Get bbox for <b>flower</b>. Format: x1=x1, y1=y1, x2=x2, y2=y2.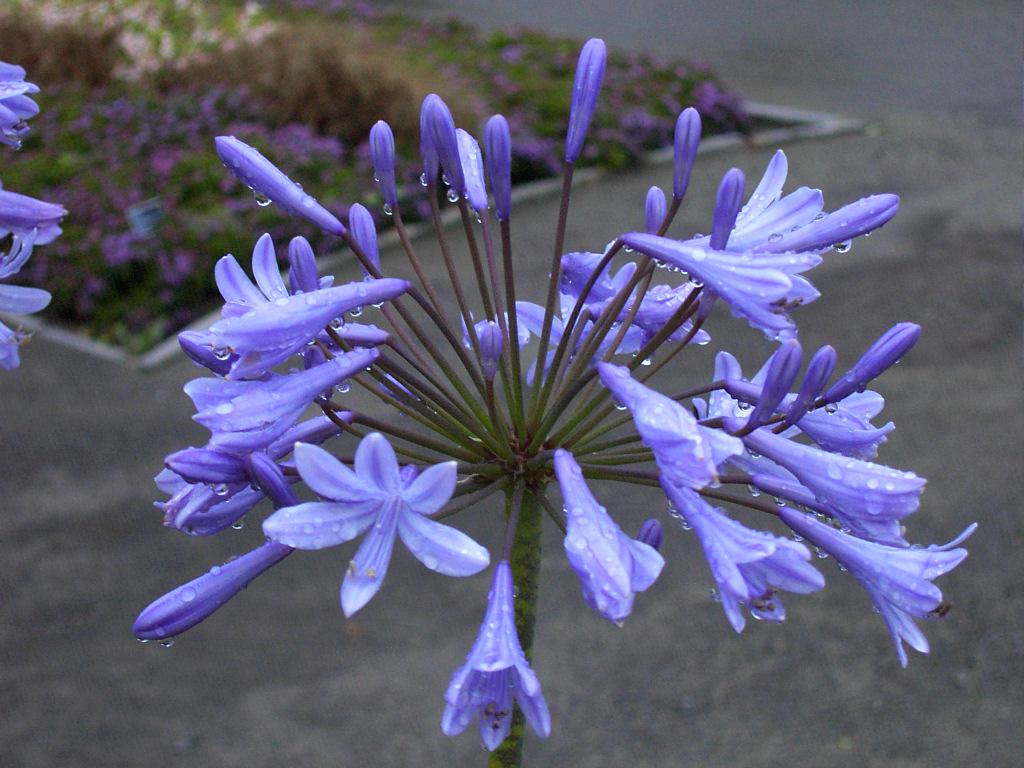
x1=481, y1=107, x2=522, y2=221.
